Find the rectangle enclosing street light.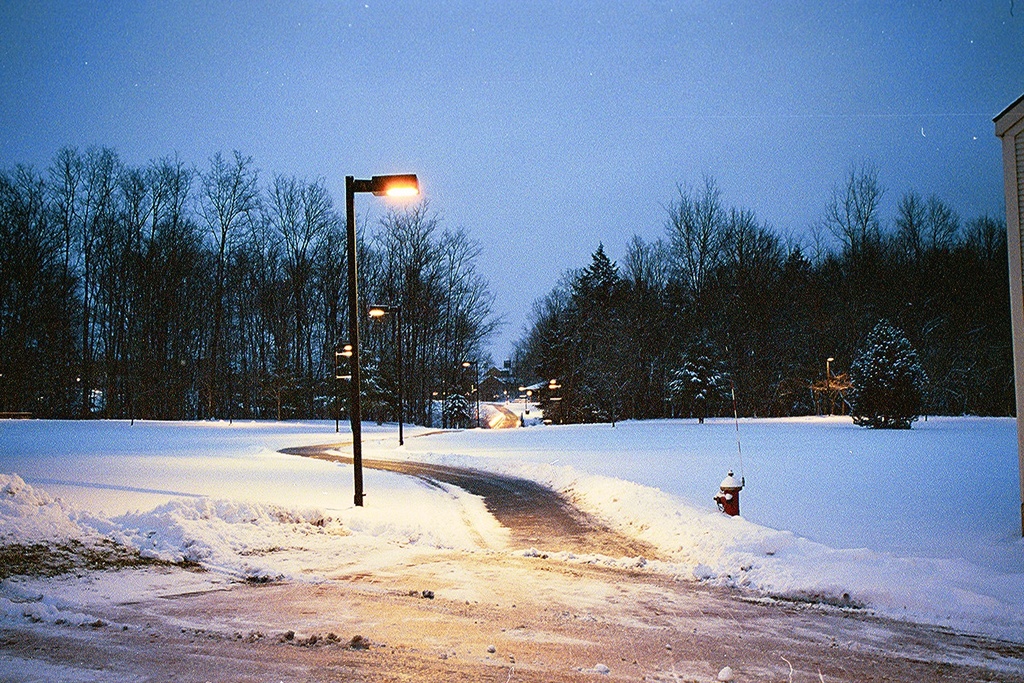
locate(329, 342, 355, 434).
